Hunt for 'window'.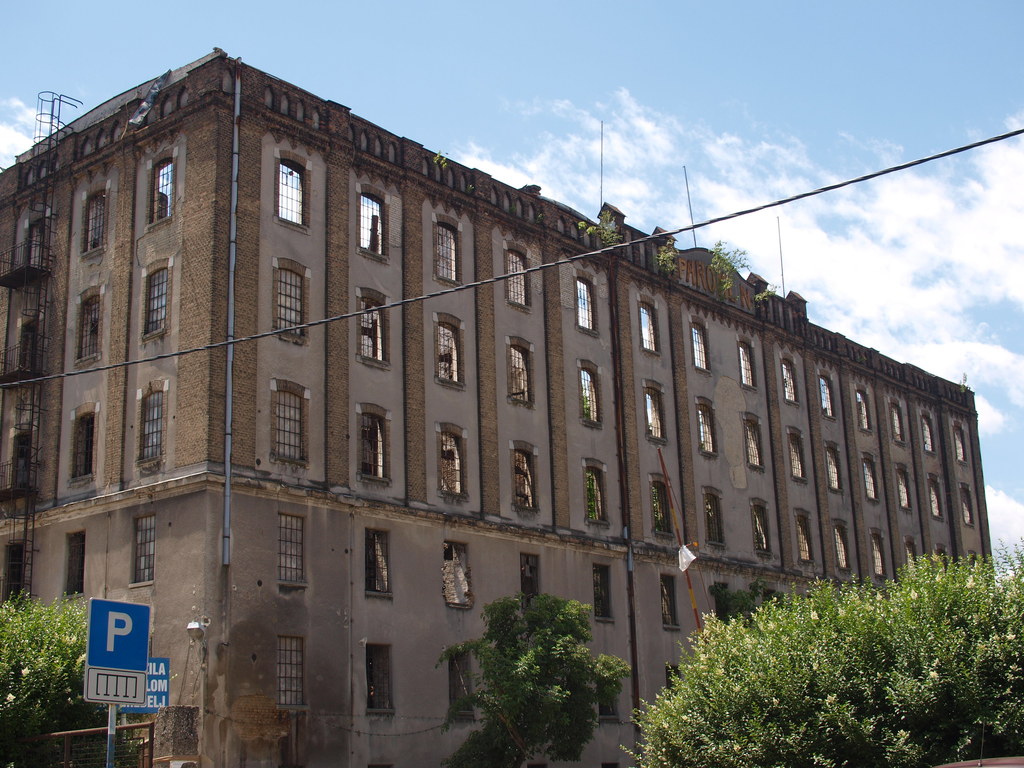
Hunted down at (left=443, top=540, right=467, bottom=600).
